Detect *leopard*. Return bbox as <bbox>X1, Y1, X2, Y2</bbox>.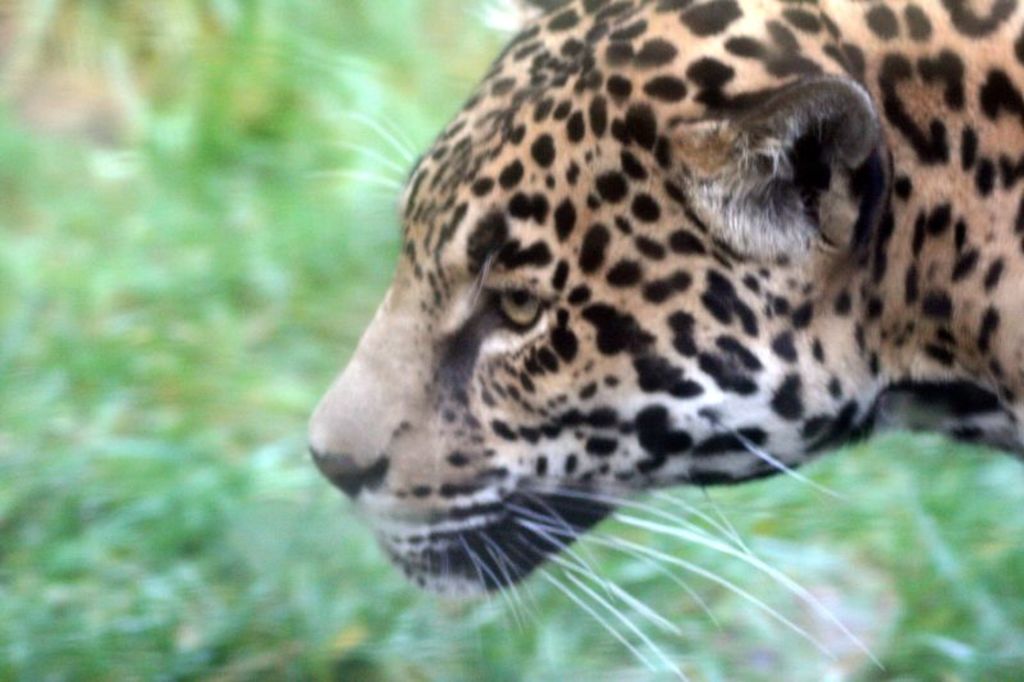
<bbox>301, 0, 1023, 681</bbox>.
